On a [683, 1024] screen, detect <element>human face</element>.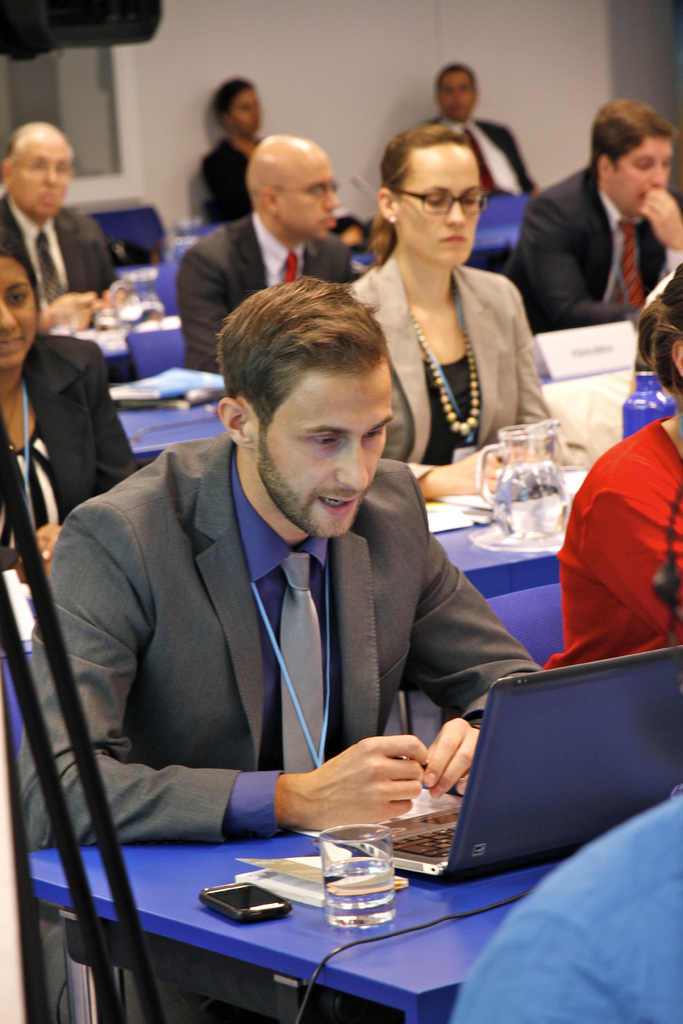
(0, 258, 36, 367).
